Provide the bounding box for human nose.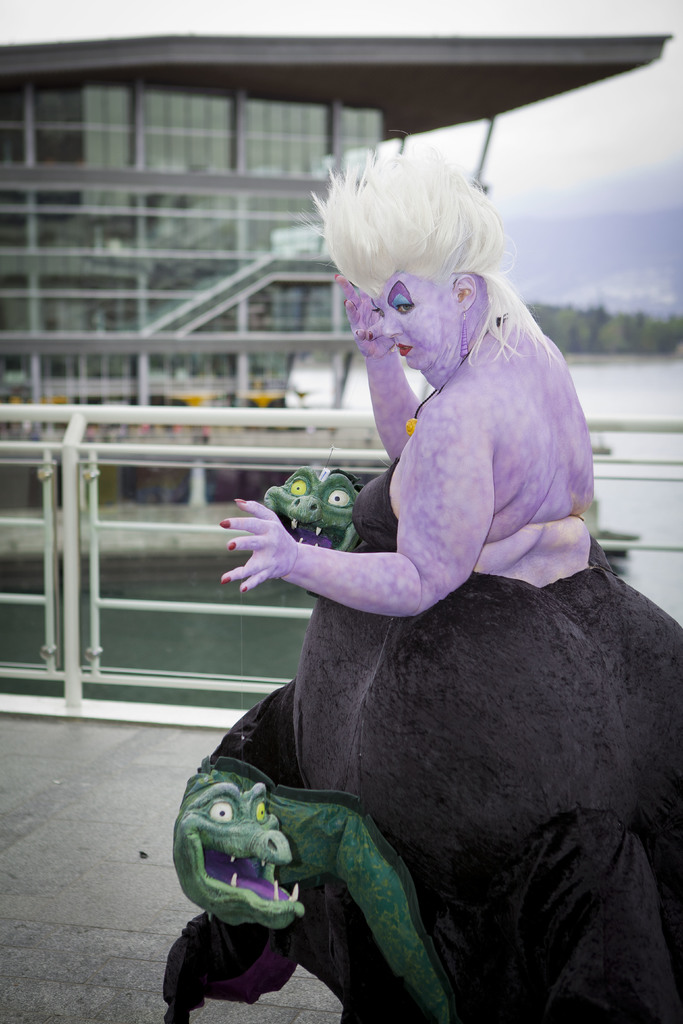
crop(380, 309, 399, 333).
